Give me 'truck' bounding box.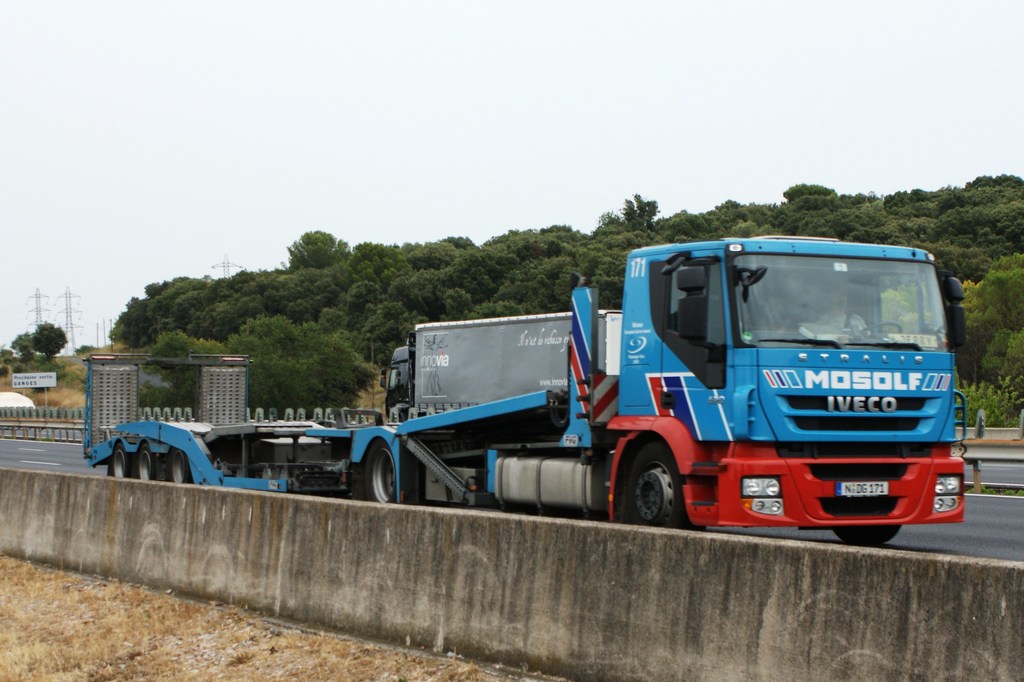
148/234/968/546.
